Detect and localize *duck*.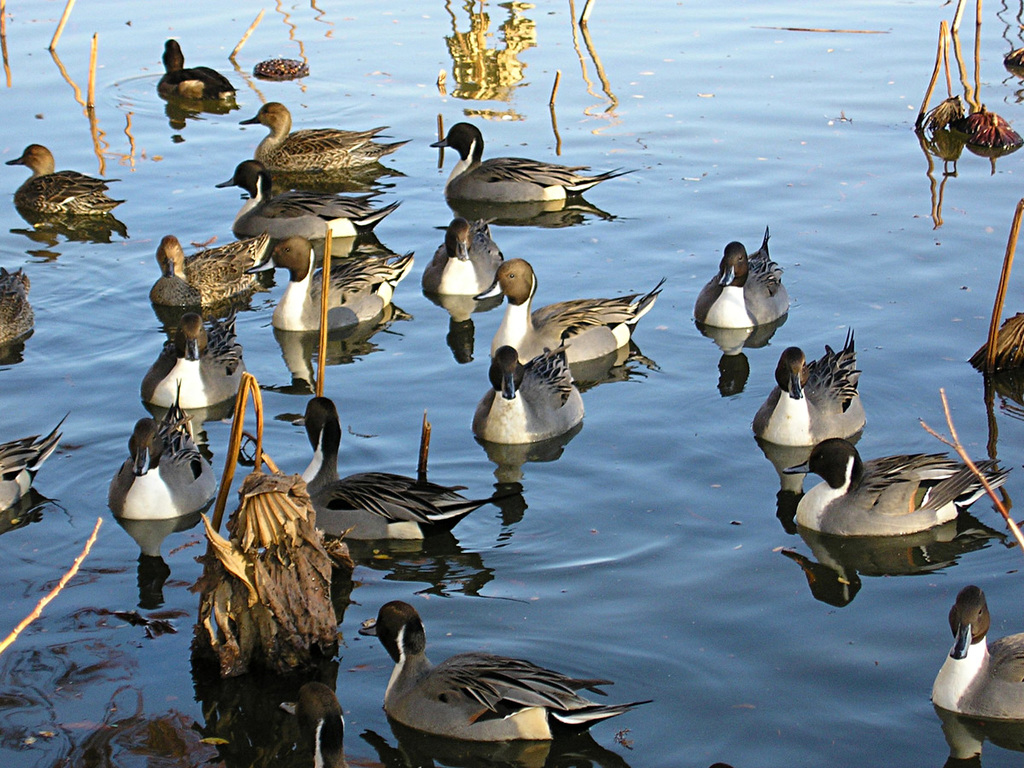
Localized at (757, 323, 876, 447).
